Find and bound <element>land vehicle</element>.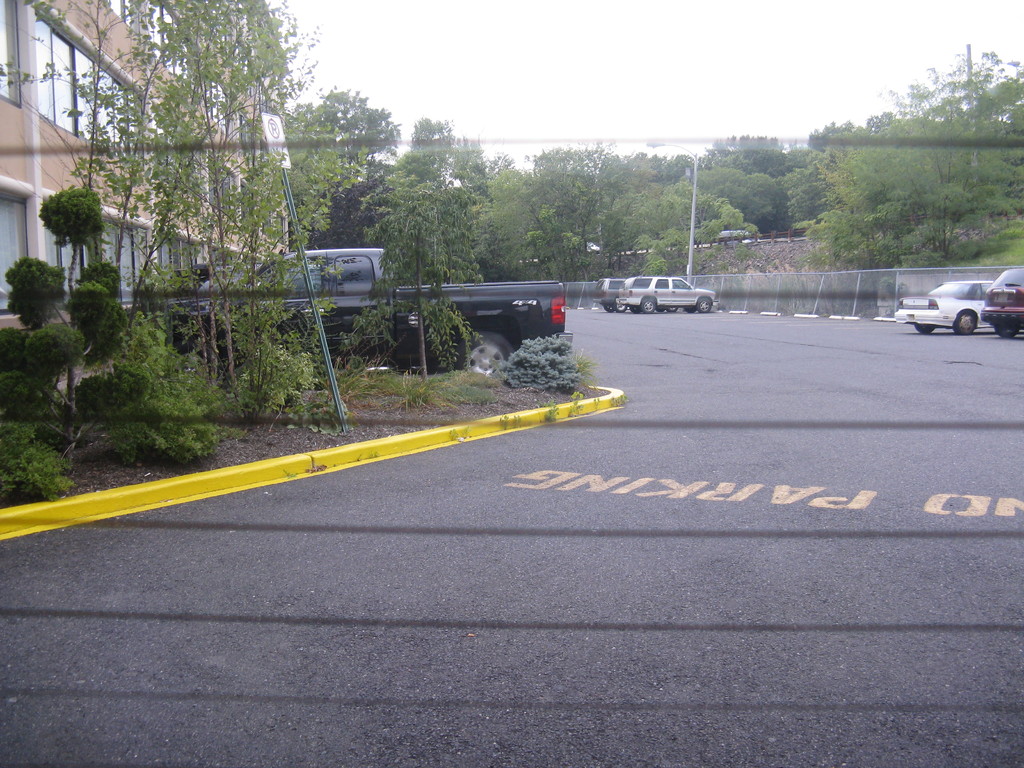
Bound: (x1=620, y1=269, x2=715, y2=311).
